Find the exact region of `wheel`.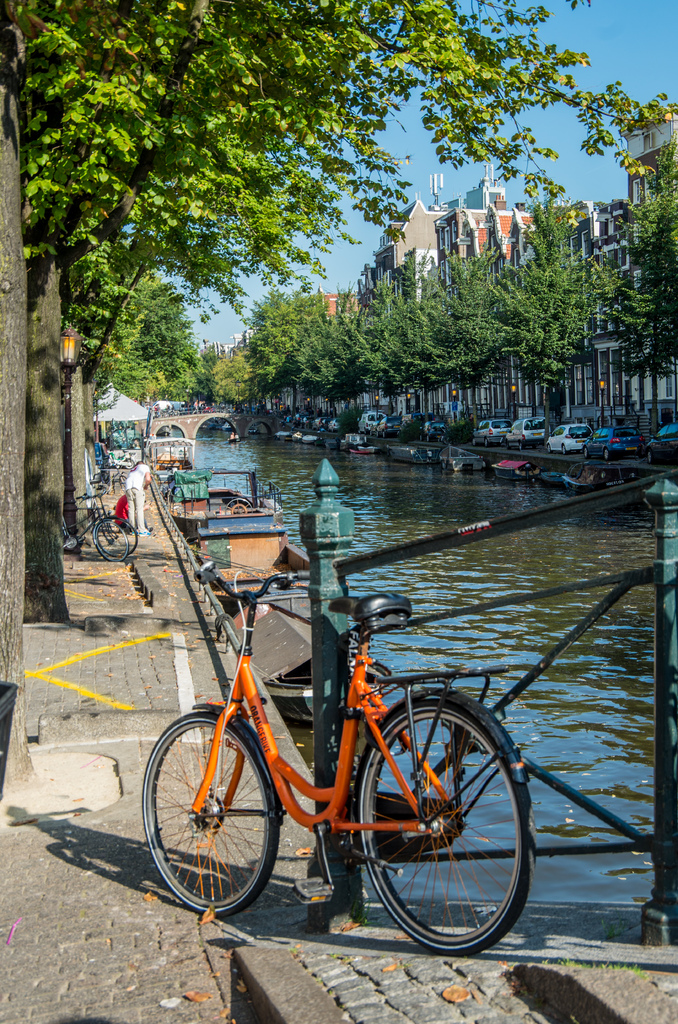
Exact region: x1=344, y1=682, x2=544, y2=960.
